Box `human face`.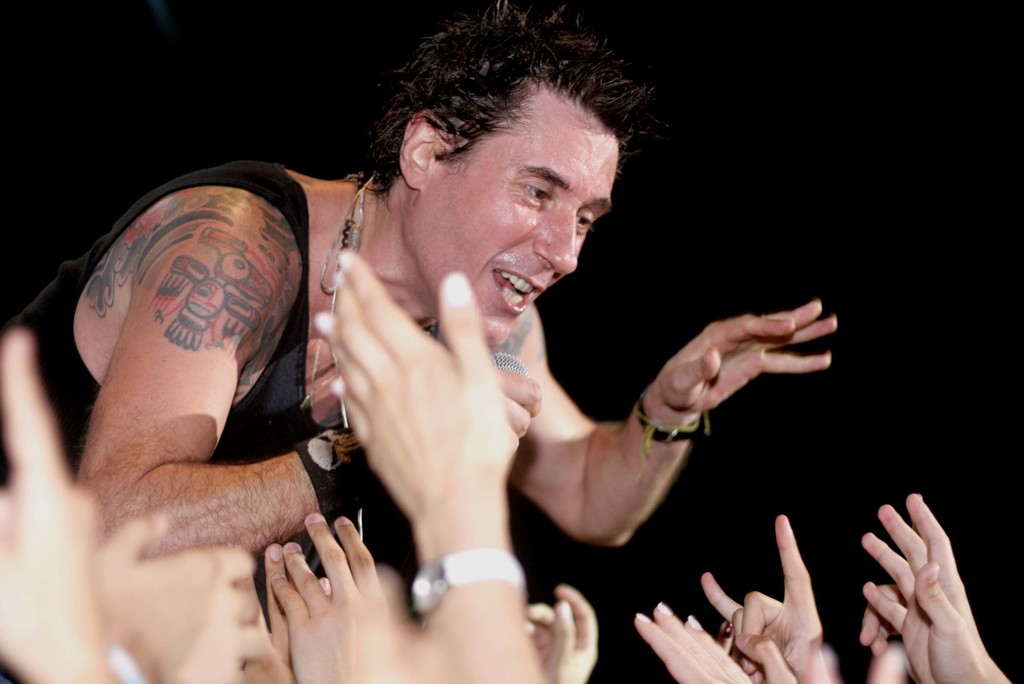
410/102/622/351.
